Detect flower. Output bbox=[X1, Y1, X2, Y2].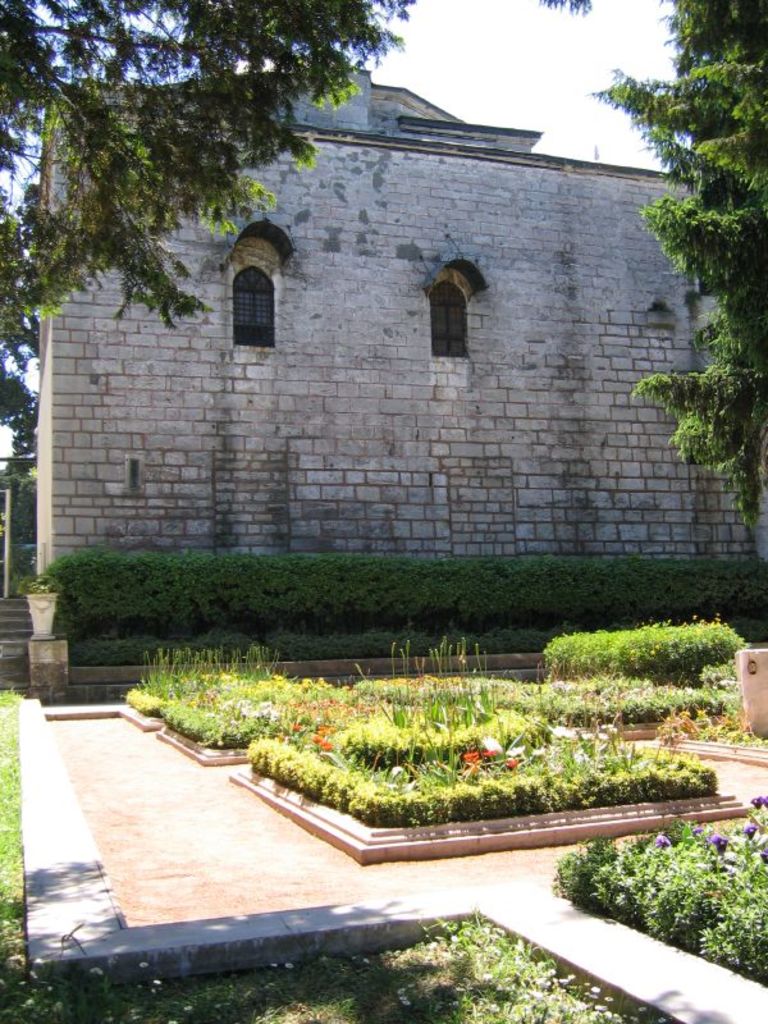
bbox=[748, 791, 764, 808].
